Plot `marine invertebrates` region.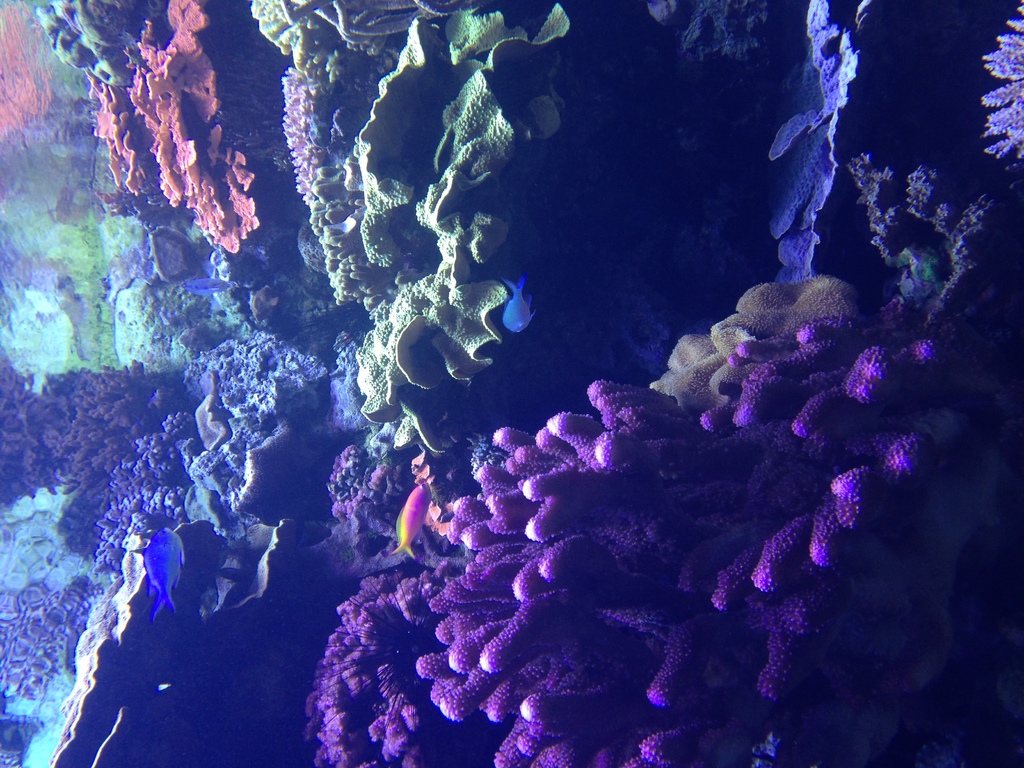
Plotted at x1=92, y1=0, x2=257, y2=252.
